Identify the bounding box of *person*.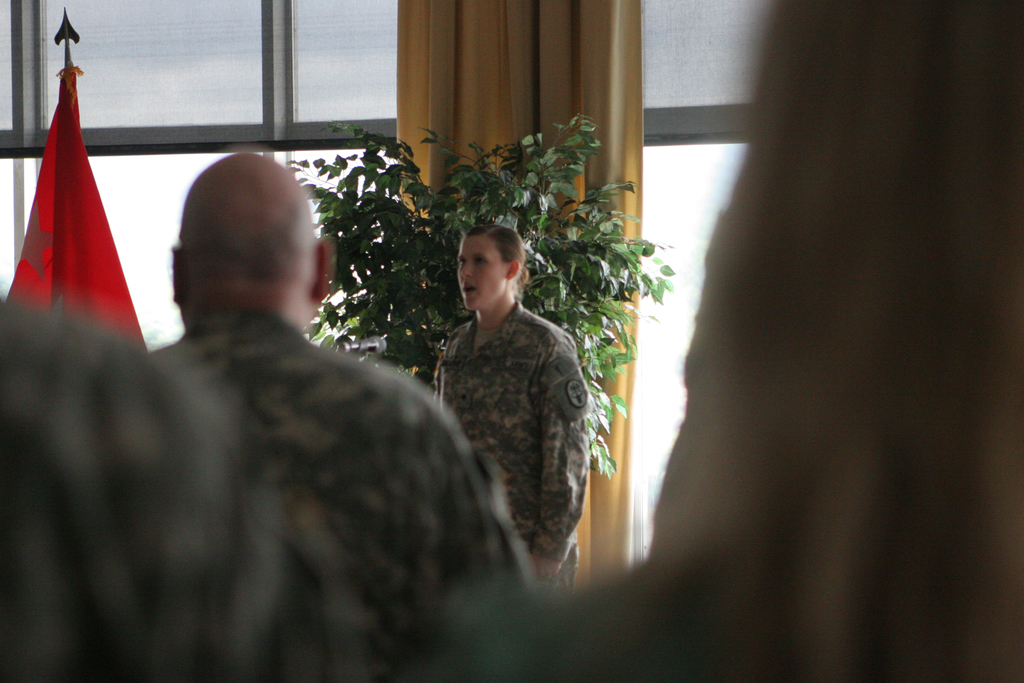
(x1=406, y1=215, x2=597, y2=593).
